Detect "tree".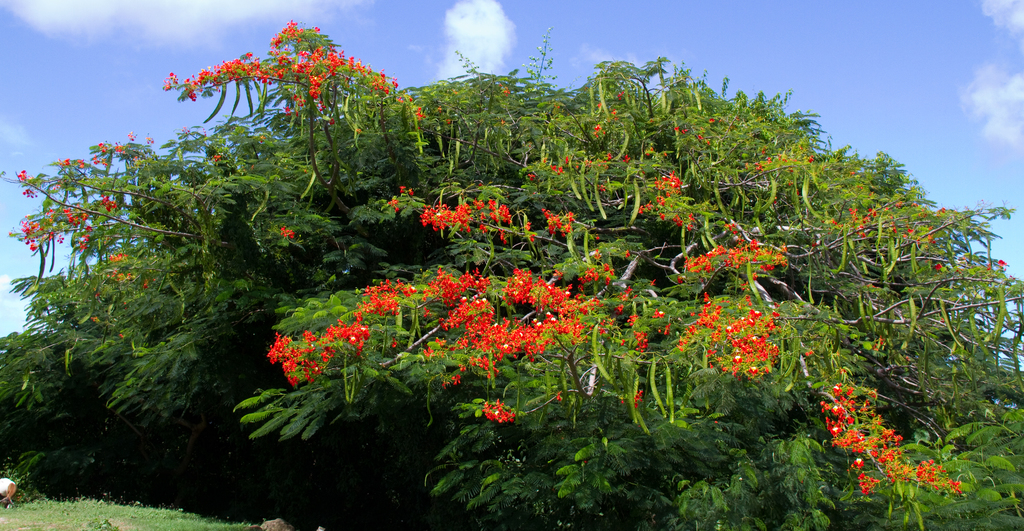
Detected at Rect(1, 0, 934, 473).
